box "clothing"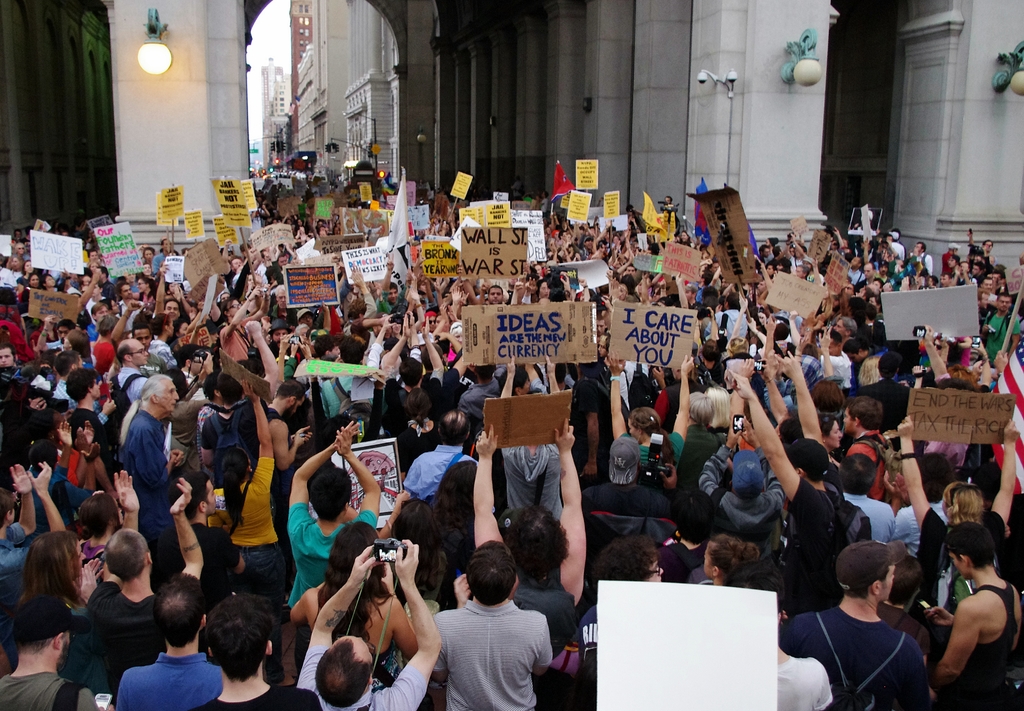
select_region(79, 575, 207, 680)
